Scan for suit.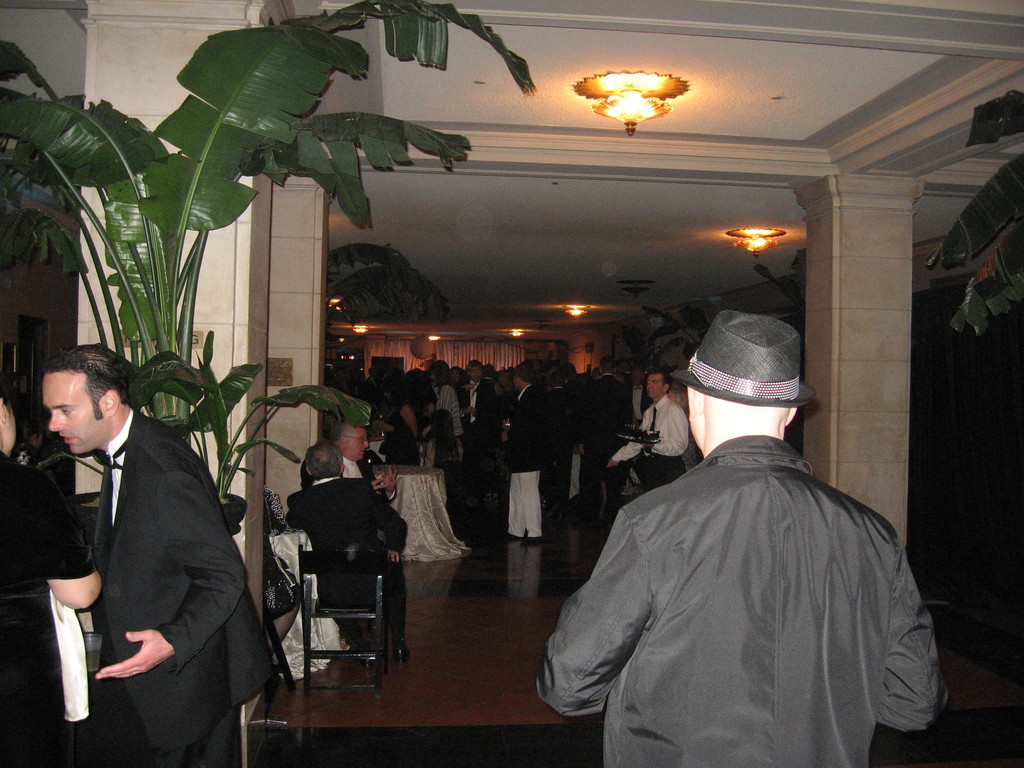
Scan result: bbox(575, 376, 634, 509).
